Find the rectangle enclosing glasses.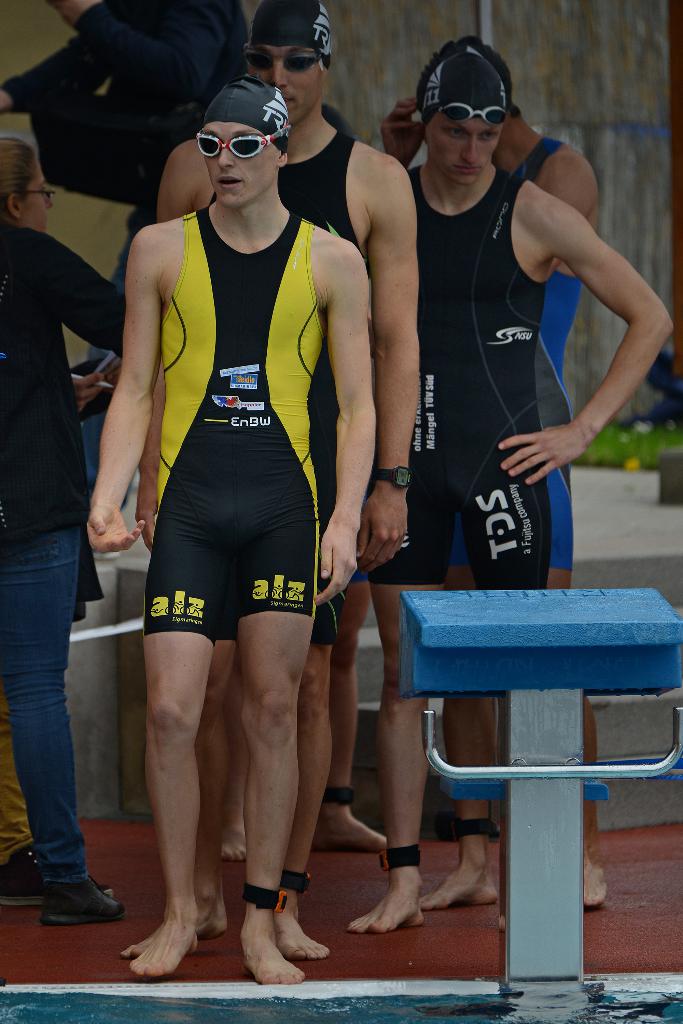
x1=432 y1=101 x2=511 y2=129.
